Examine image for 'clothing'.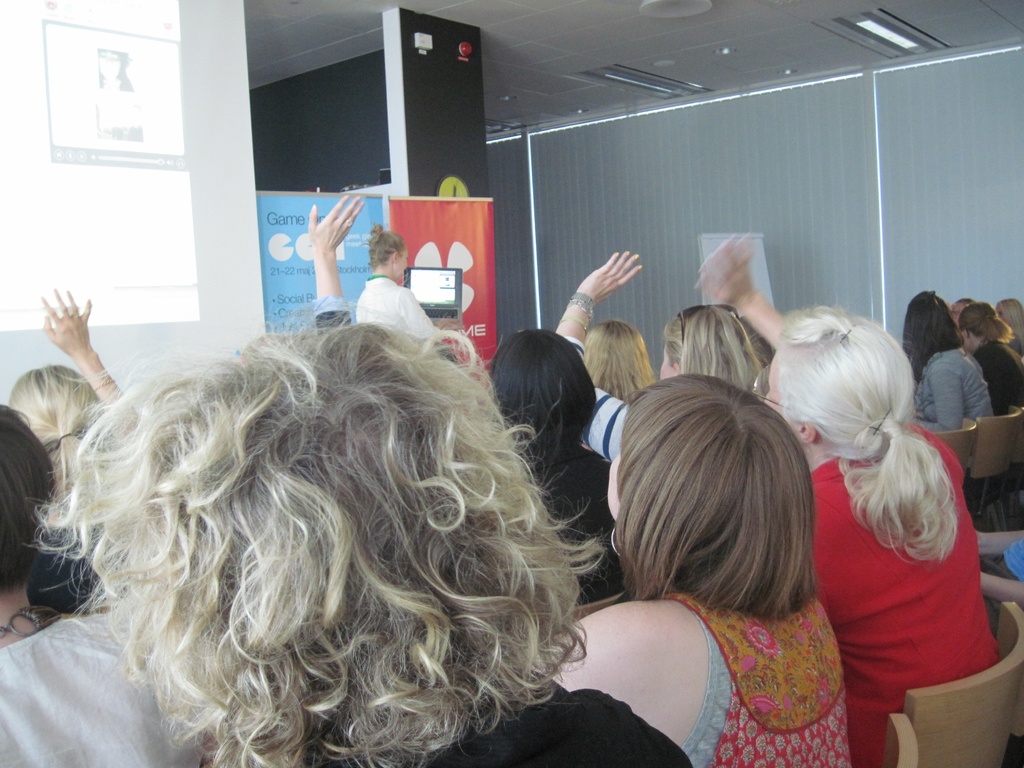
Examination result: 670:591:850:767.
